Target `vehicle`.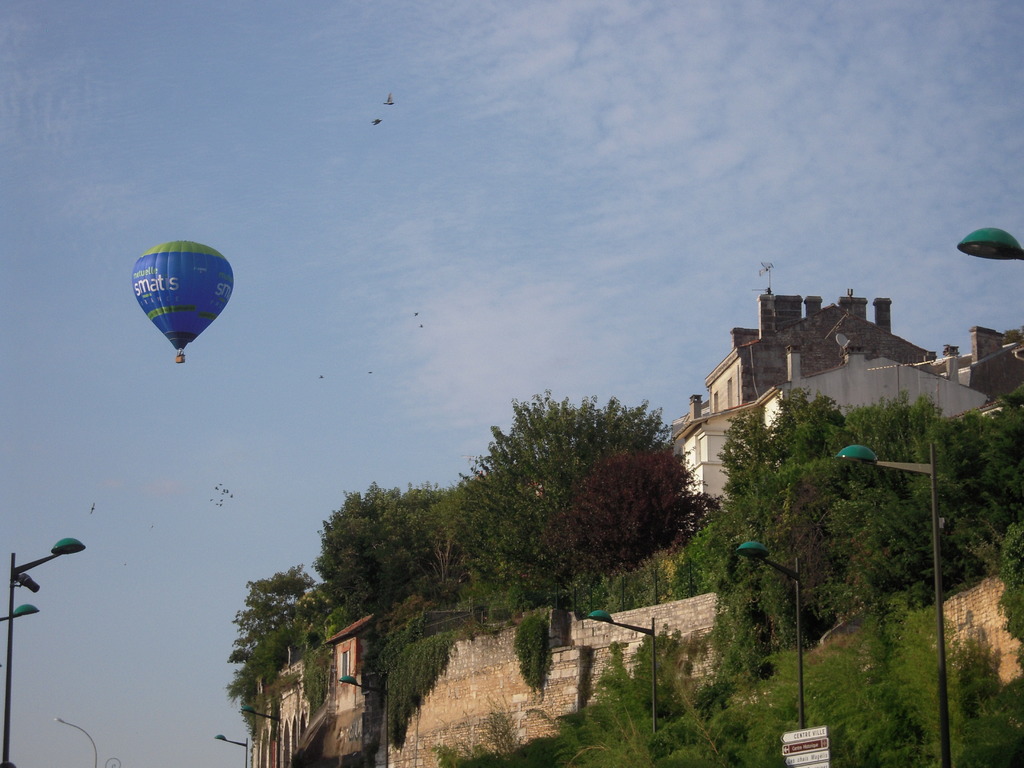
Target region: rect(131, 241, 234, 365).
